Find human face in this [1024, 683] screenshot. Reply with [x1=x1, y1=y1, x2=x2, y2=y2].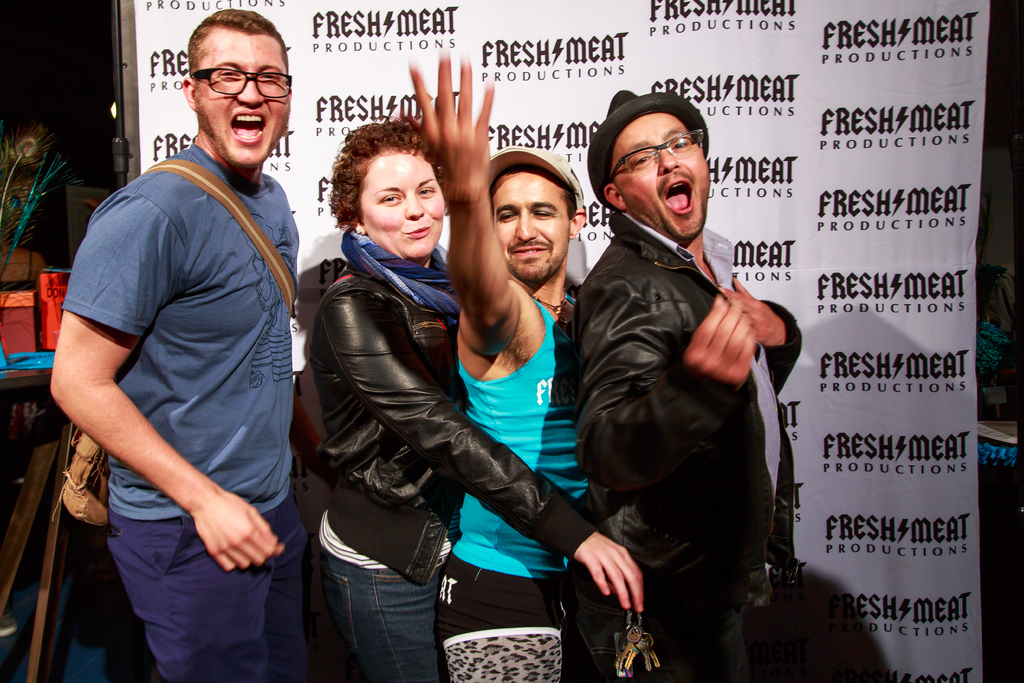
[x1=195, y1=27, x2=289, y2=173].
